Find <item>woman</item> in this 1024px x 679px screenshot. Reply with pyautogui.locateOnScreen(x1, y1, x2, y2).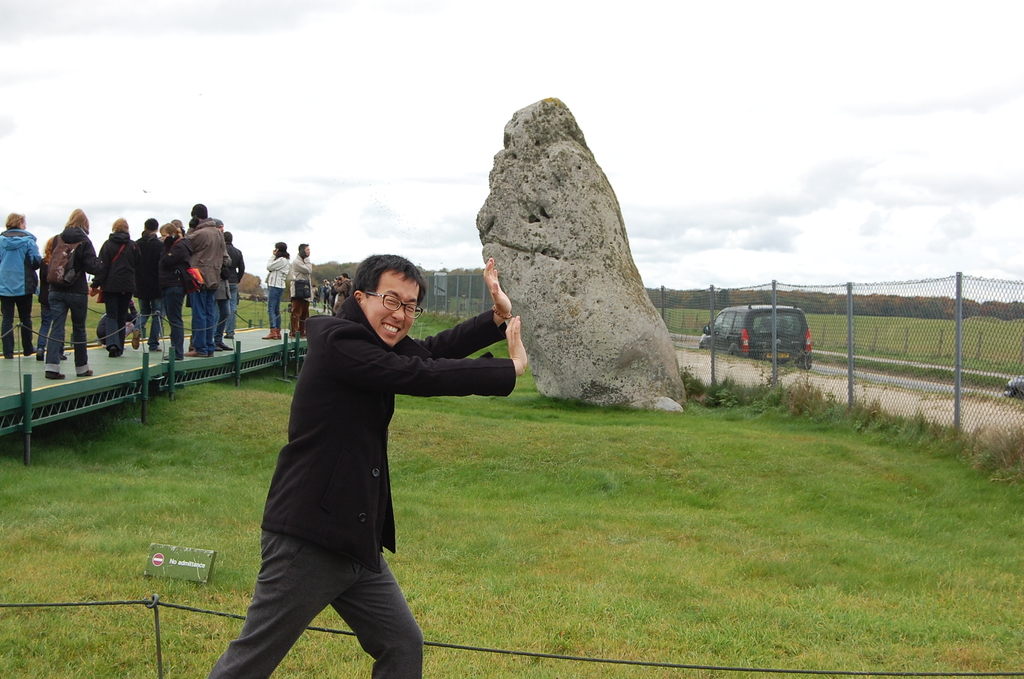
pyautogui.locateOnScreen(0, 212, 42, 359).
